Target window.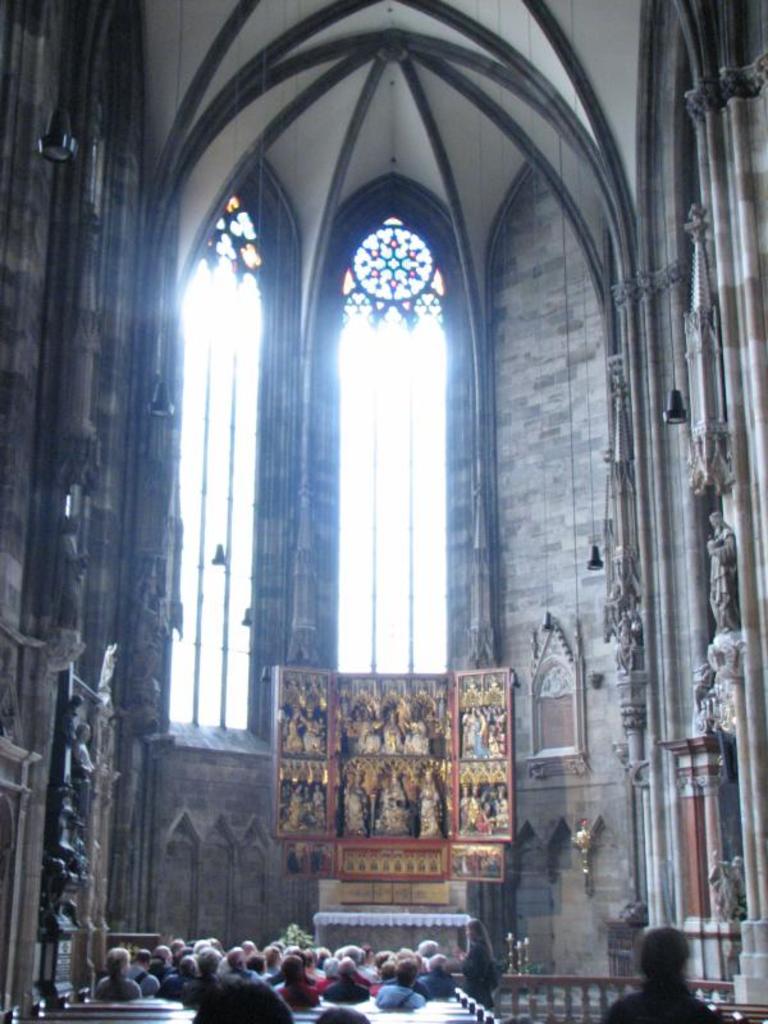
Target region: box(177, 177, 268, 739).
